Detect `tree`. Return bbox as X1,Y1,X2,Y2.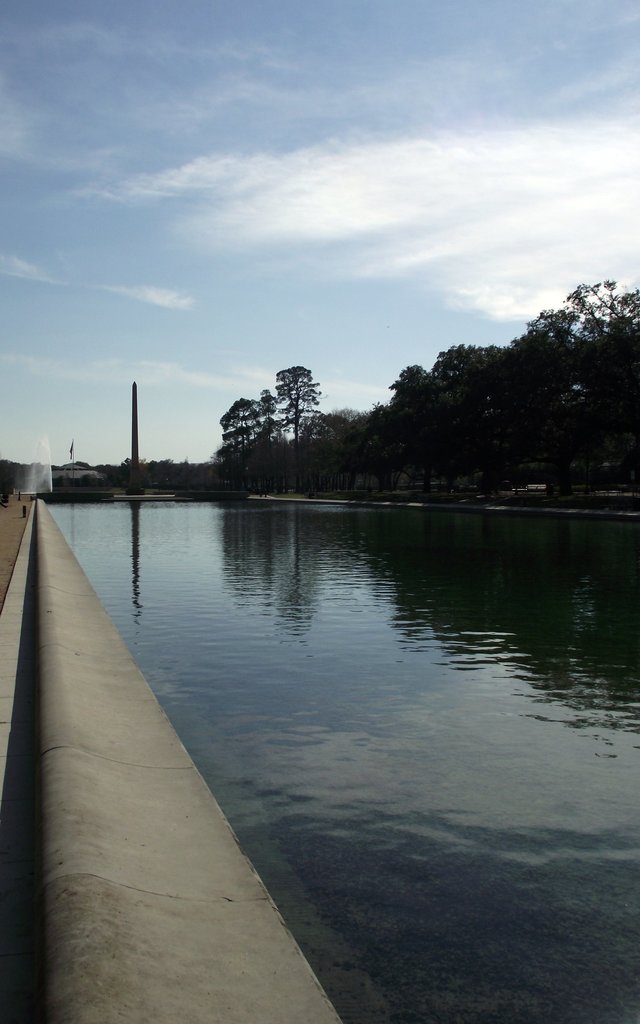
255,342,330,451.
